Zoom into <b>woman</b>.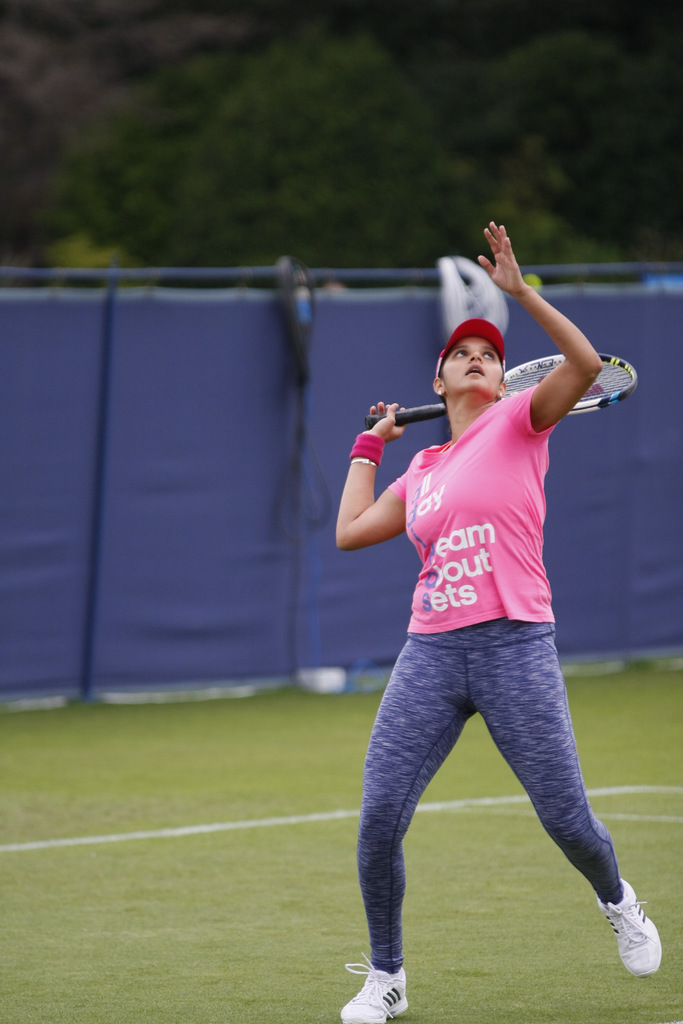
Zoom target: 306, 234, 656, 997.
